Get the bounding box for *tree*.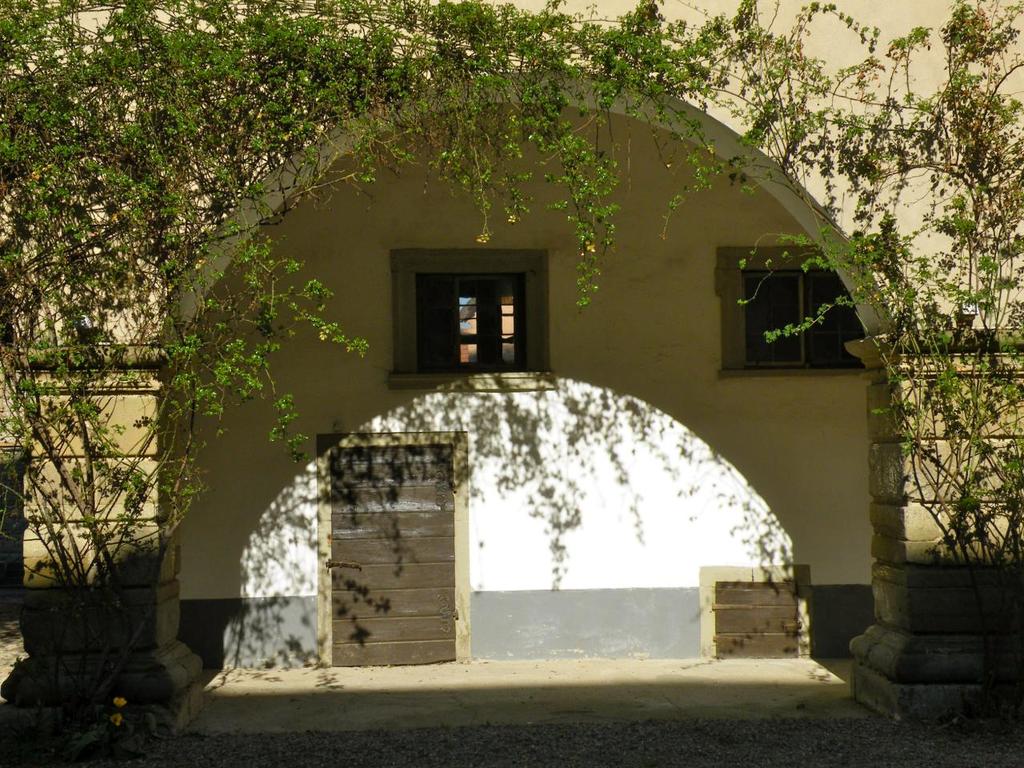
rect(0, 0, 1023, 746).
